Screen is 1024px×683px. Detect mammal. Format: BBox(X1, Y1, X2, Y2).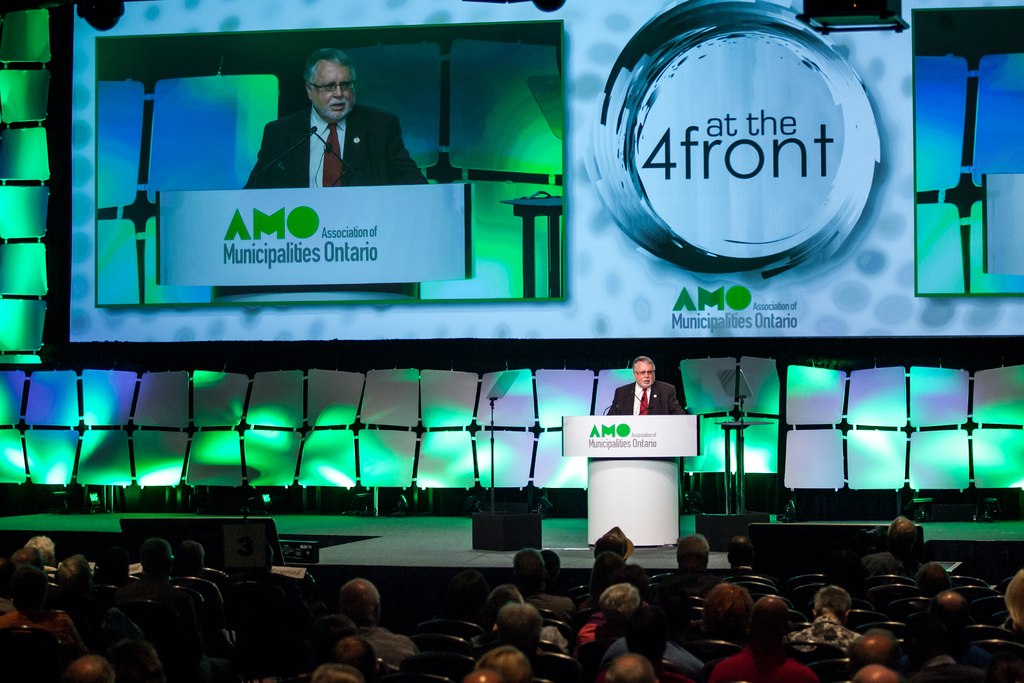
BBox(511, 544, 579, 619).
